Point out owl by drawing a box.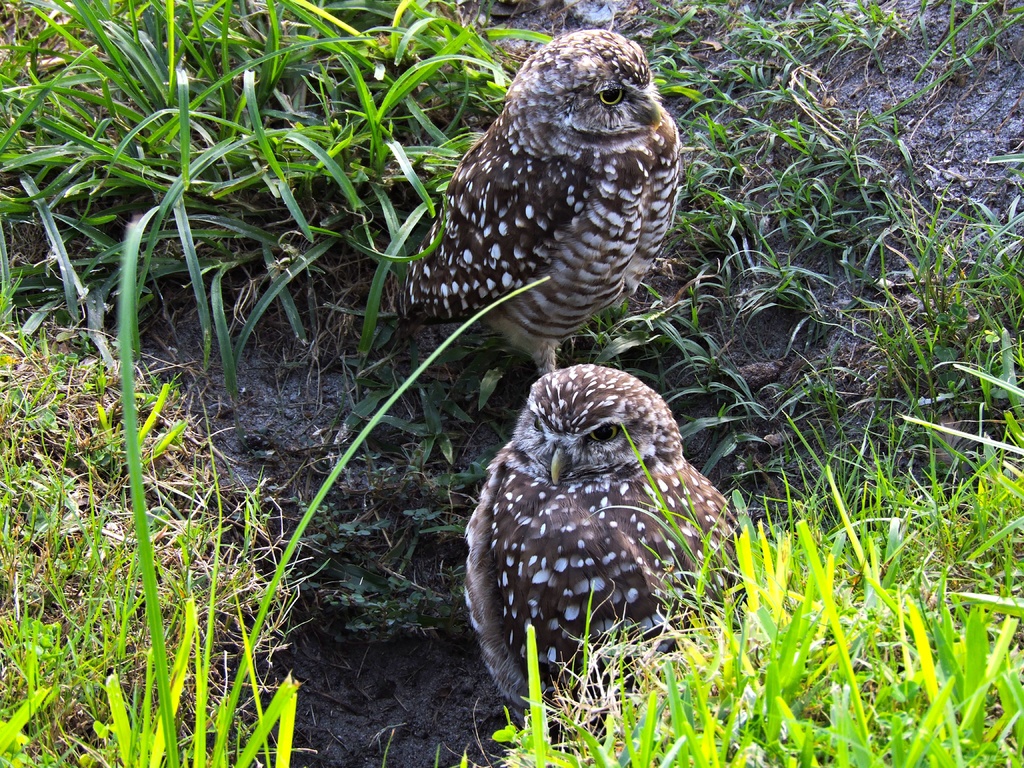
bbox=(459, 372, 772, 719).
